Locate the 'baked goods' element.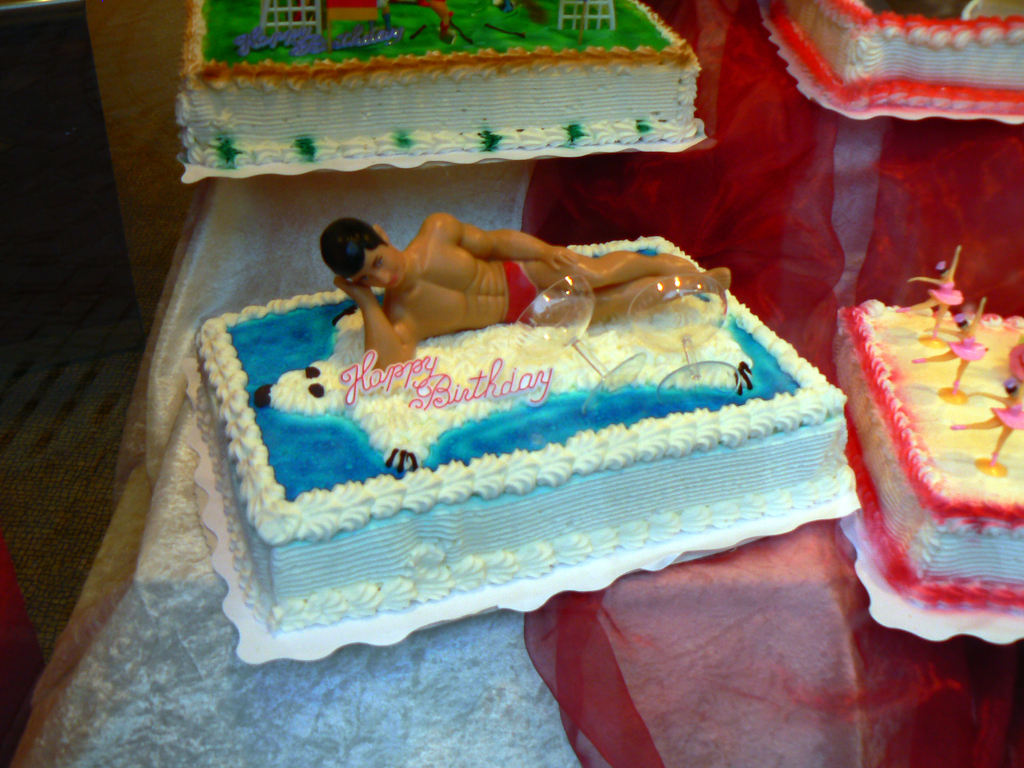
Element bbox: [x1=762, y1=0, x2=1023, y2=119].
